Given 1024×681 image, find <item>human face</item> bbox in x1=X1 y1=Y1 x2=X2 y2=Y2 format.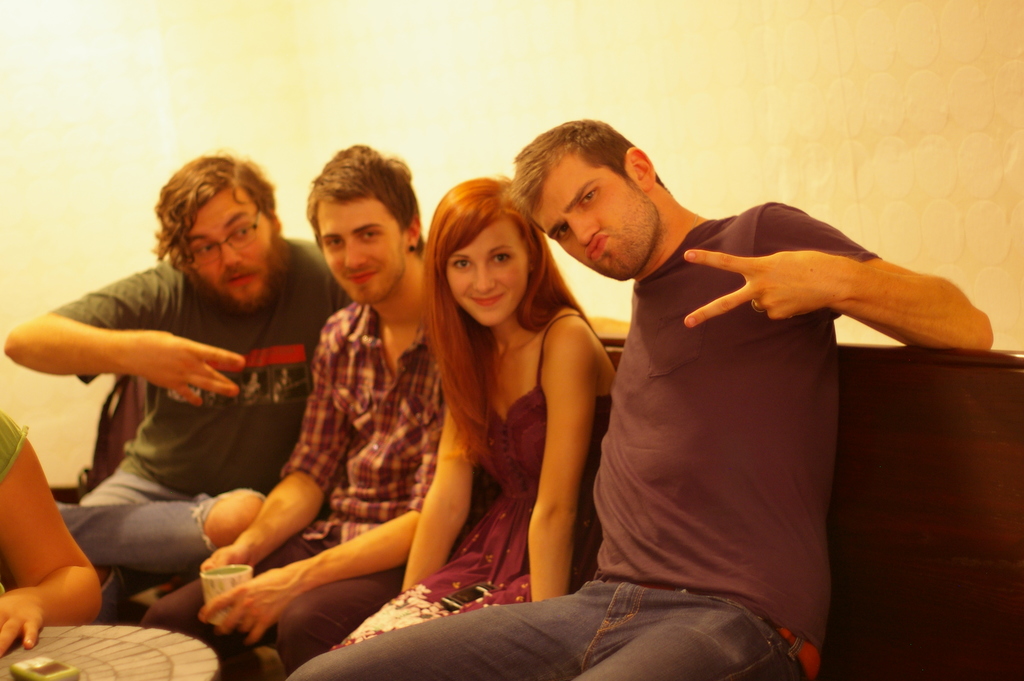
x1=317 y1=195 x2=408 y2=313.
